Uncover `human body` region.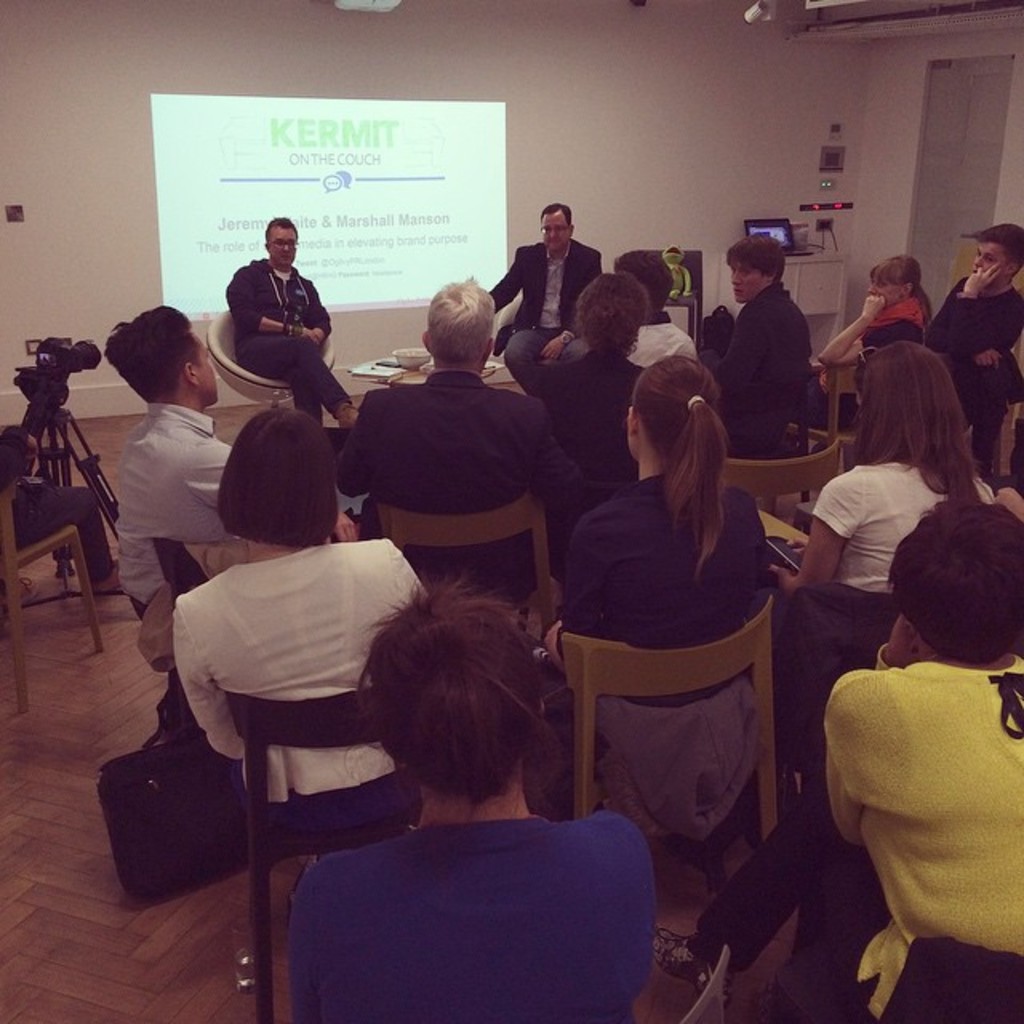
Uncovered: <bbox>936, 222, 1013, 416</bbox>.
